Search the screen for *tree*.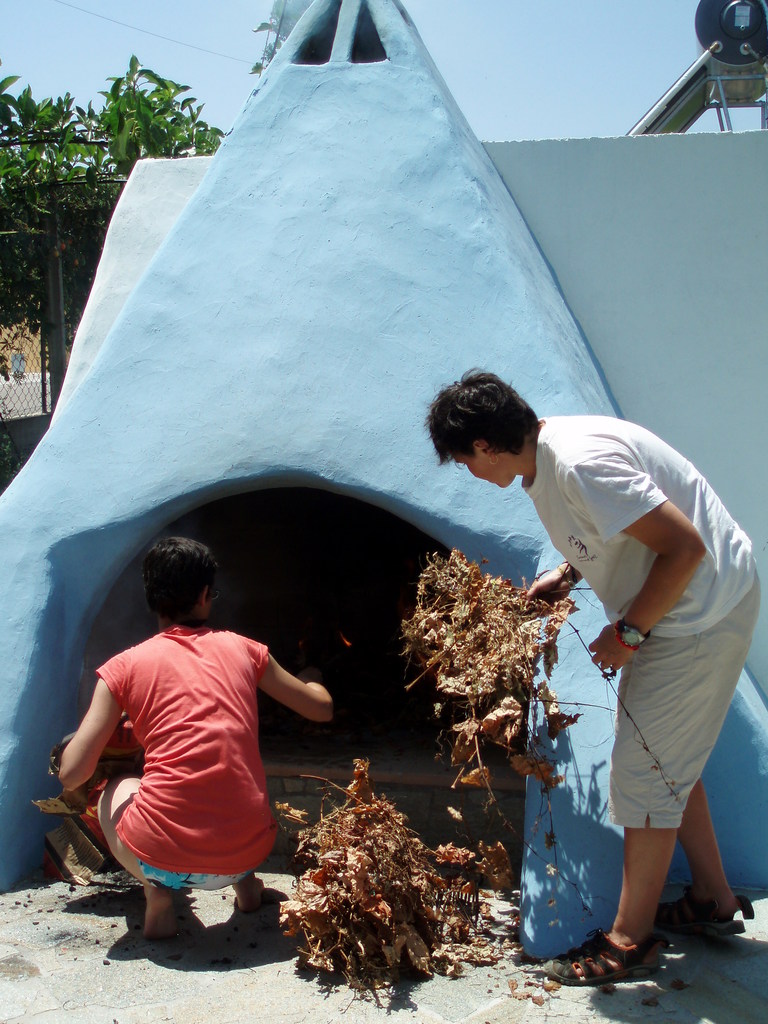
Found at <bbox>0, 51, 240, 428</bbox>.
